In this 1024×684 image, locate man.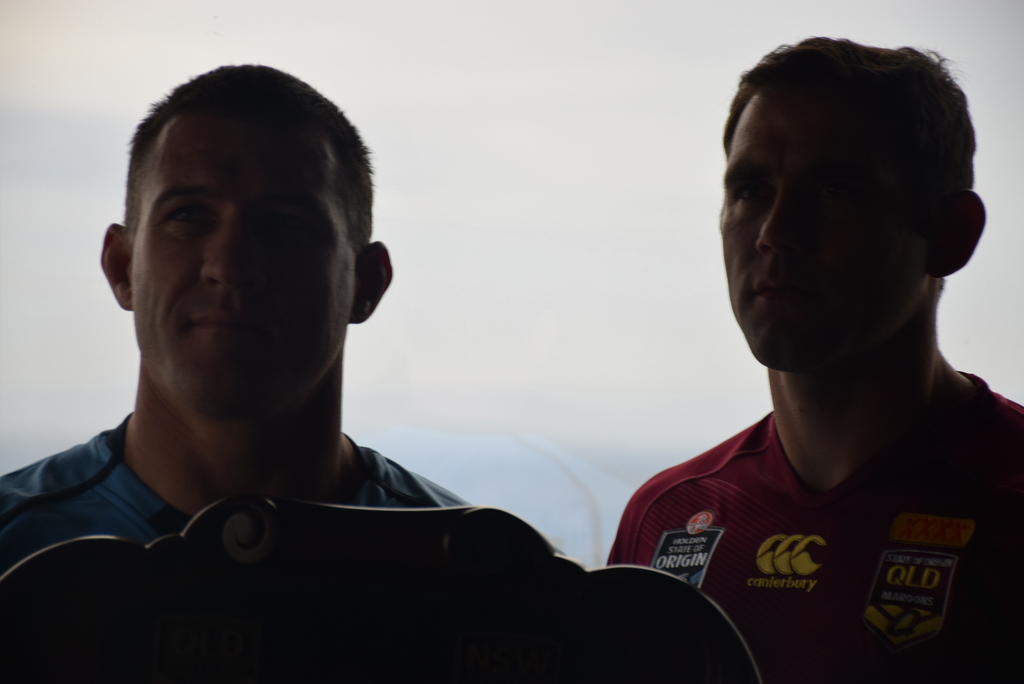
Bounding box: <box>586,25,1009,668</box>.
